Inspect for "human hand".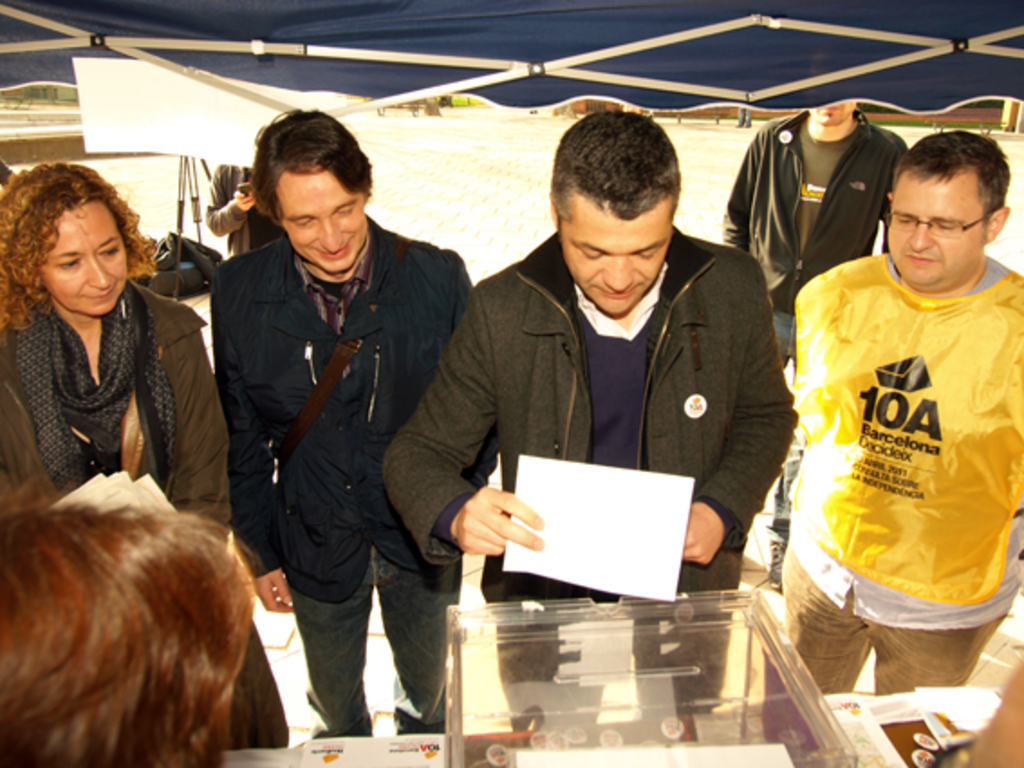
Inspection: left=683, top=501, right=726, bottom=567.
